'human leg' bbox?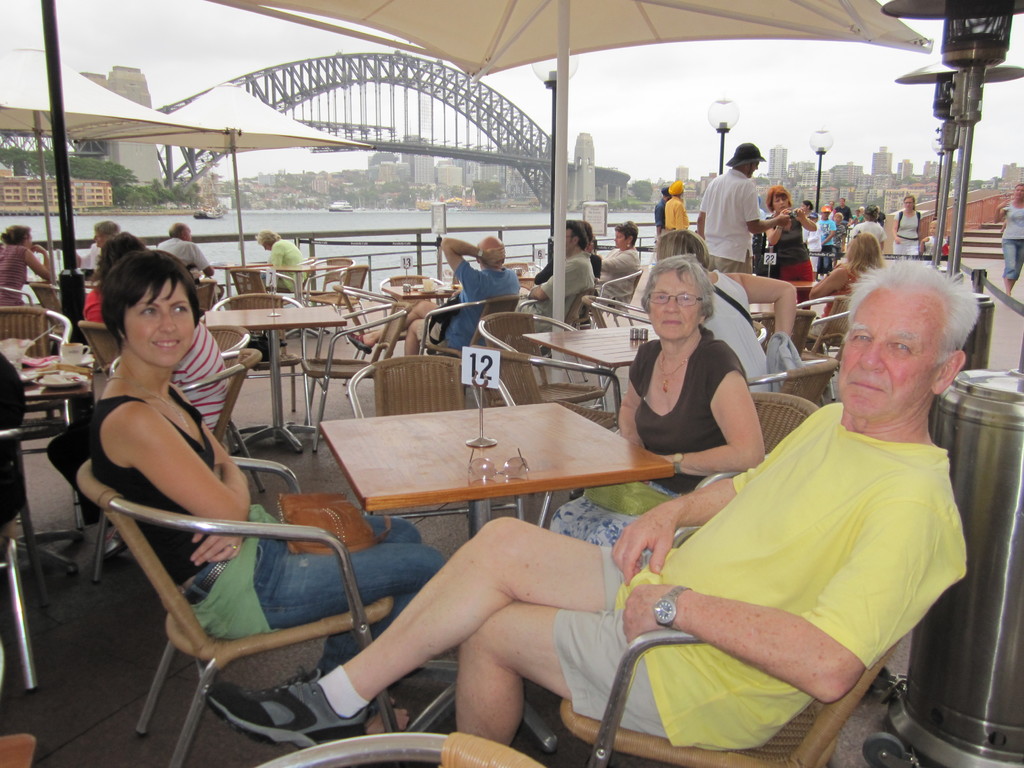
bbox=[402, 320, 437, 358]
